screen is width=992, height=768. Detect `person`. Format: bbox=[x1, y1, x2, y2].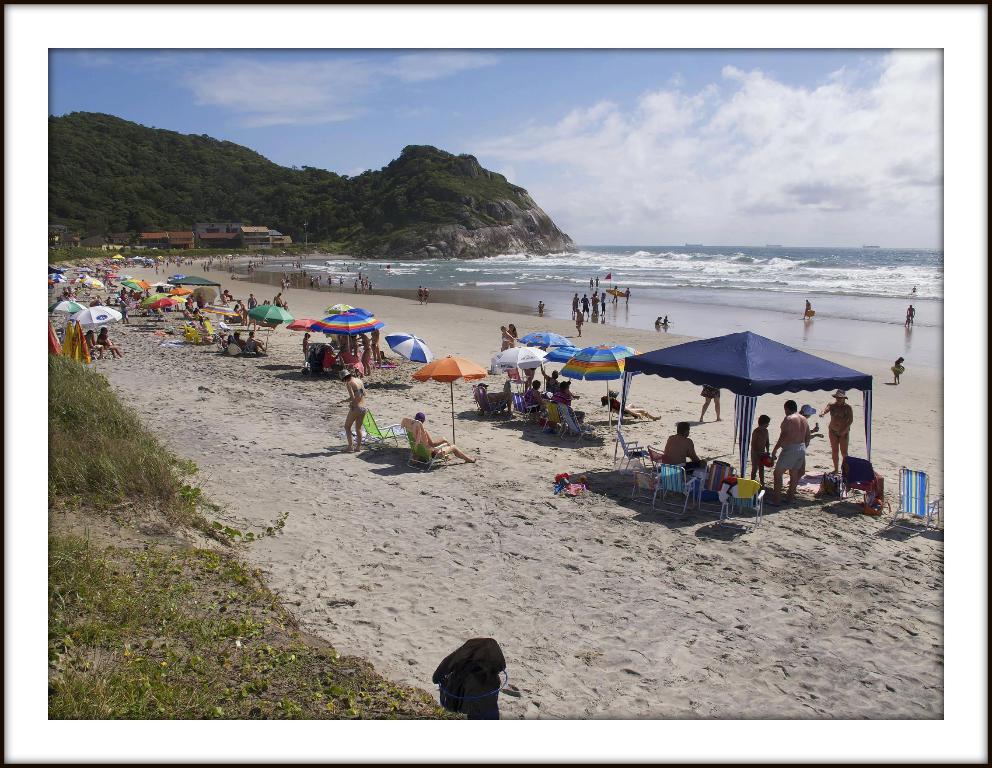
bbox=[587, 278, 592, 288].
